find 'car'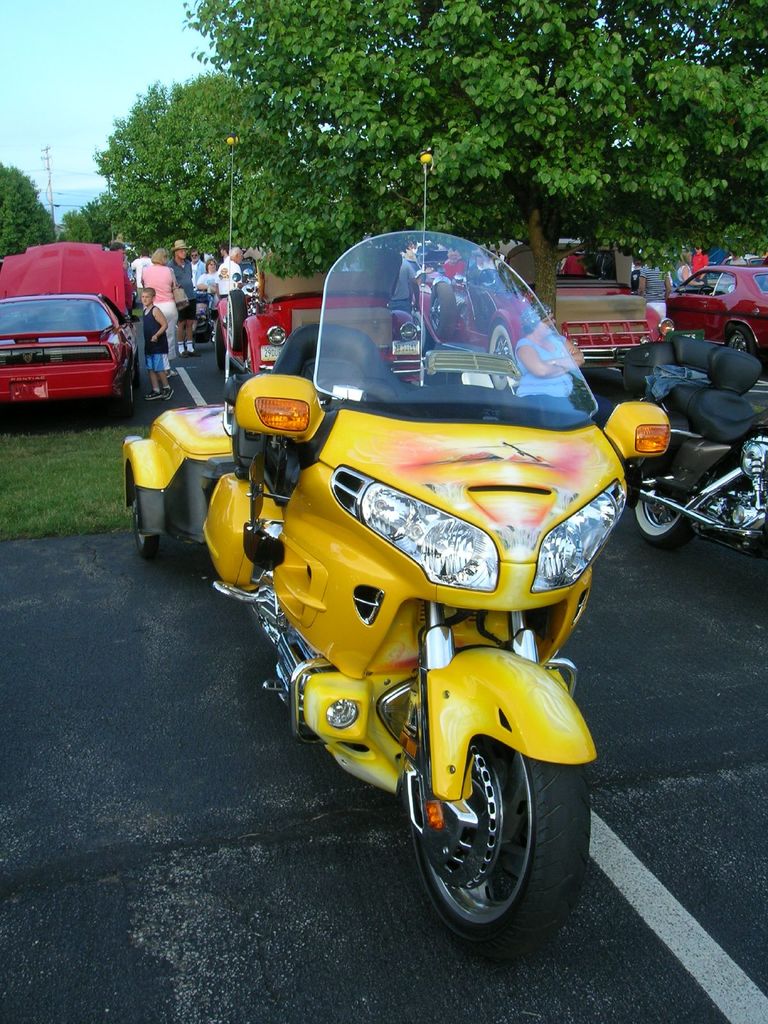
(left=5, top=250, right=153, bottom=397)
